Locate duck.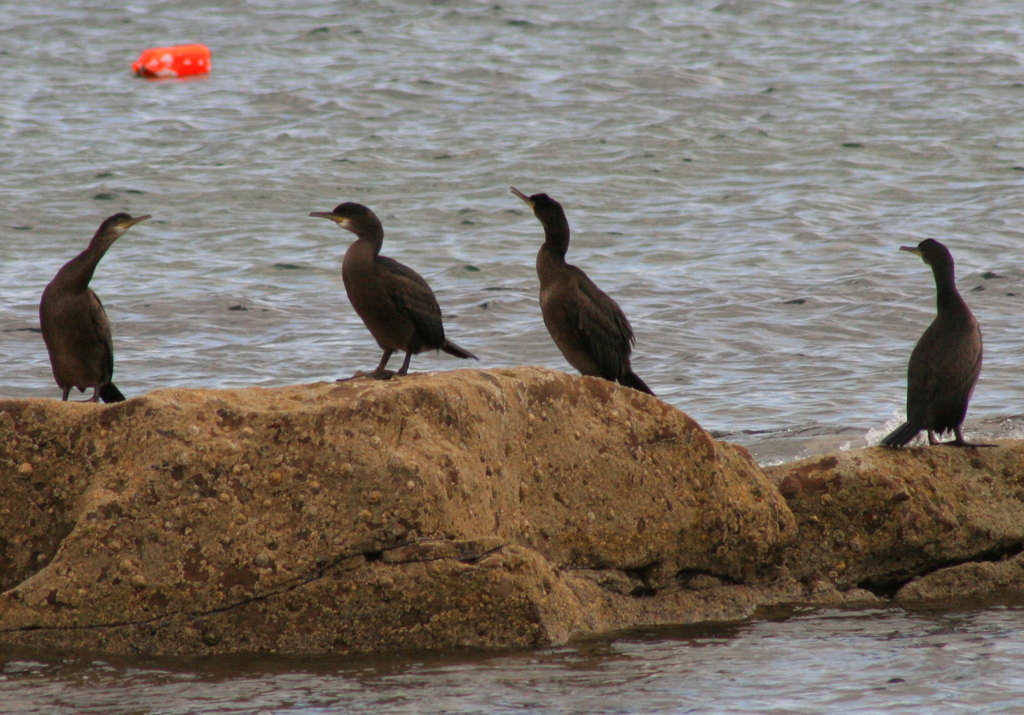
Bounding box: box(507, 182, 657, 402).
